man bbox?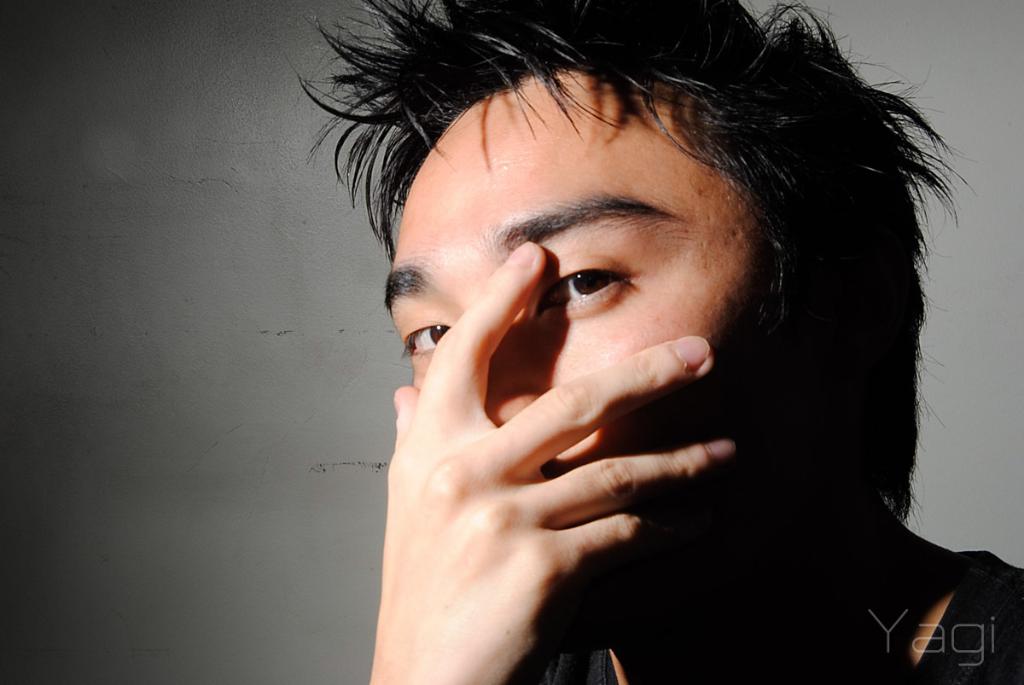
box=[258, 0, 1011, 676]
